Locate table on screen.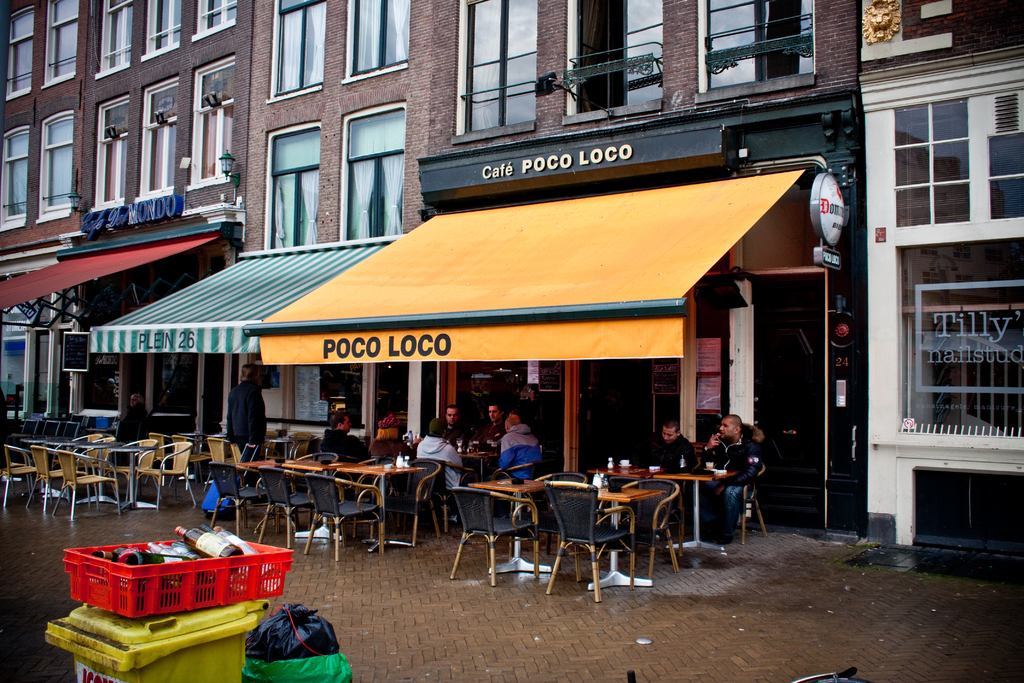
On screen at (47,438,82,503).
